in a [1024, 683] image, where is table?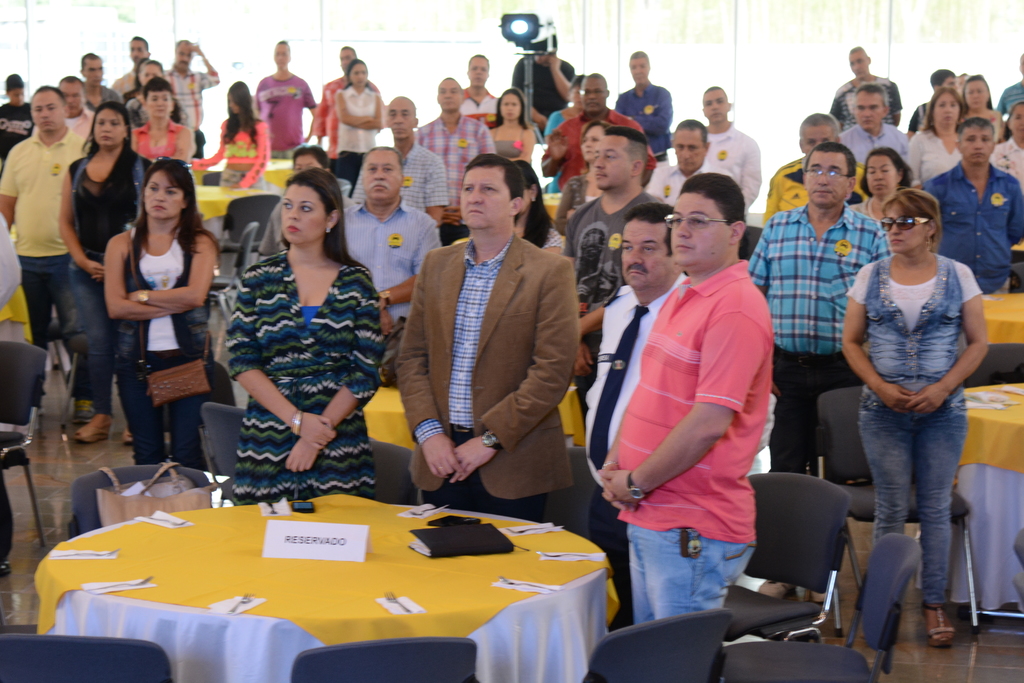
region(986, 290, 1023, 340).
